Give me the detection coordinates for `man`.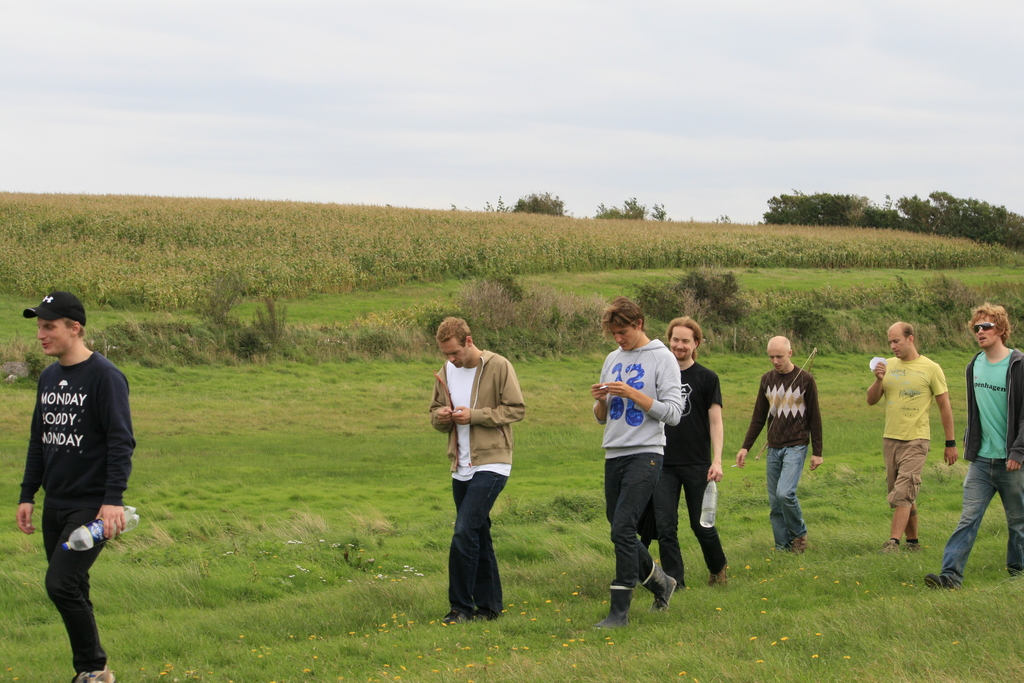
<region>662, 317, 733, 599</region>.
